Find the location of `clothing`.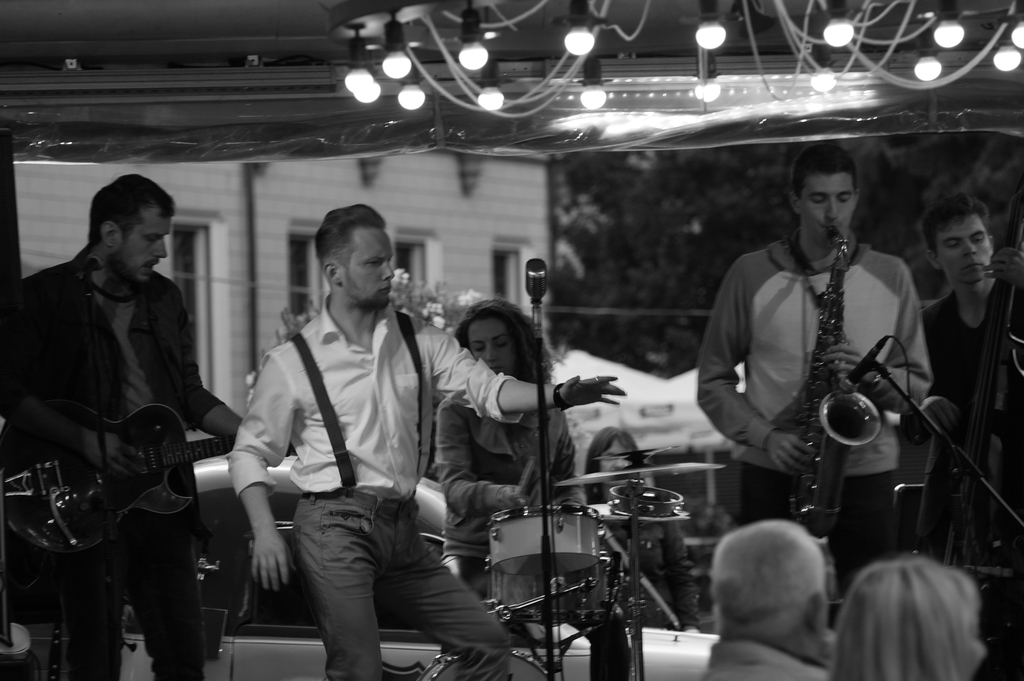
Location: <region>2, 246, 220, 671</region>.
